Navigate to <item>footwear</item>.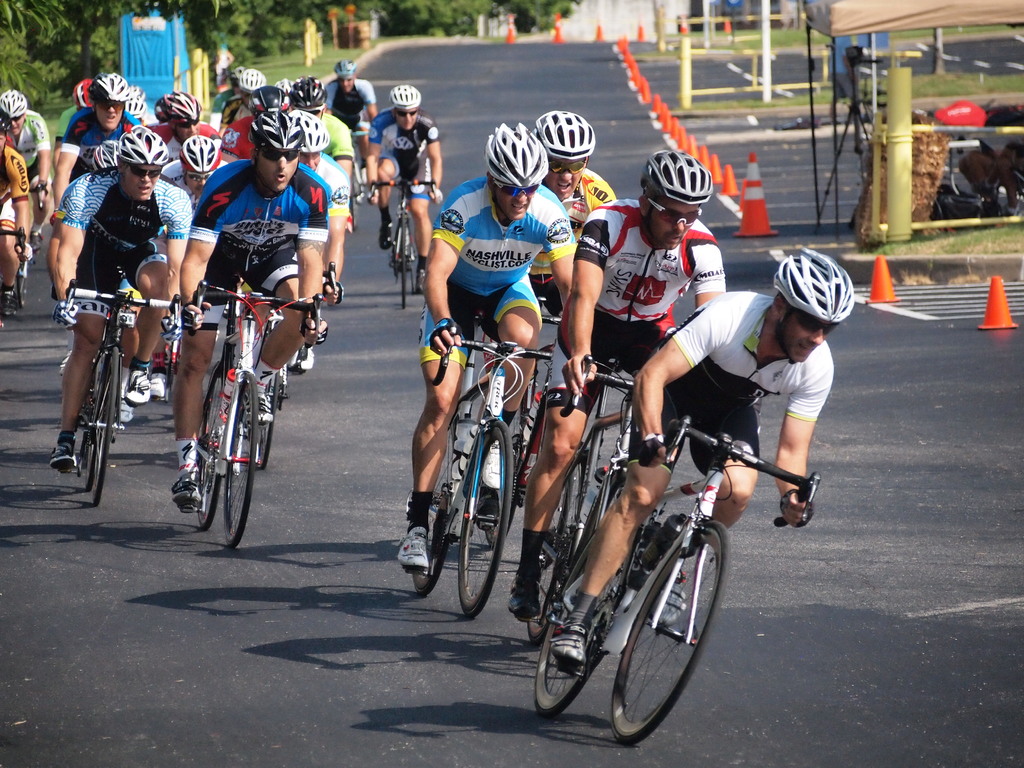
Navigation target: x1=124, y1=367, x2=152, y2=402.
